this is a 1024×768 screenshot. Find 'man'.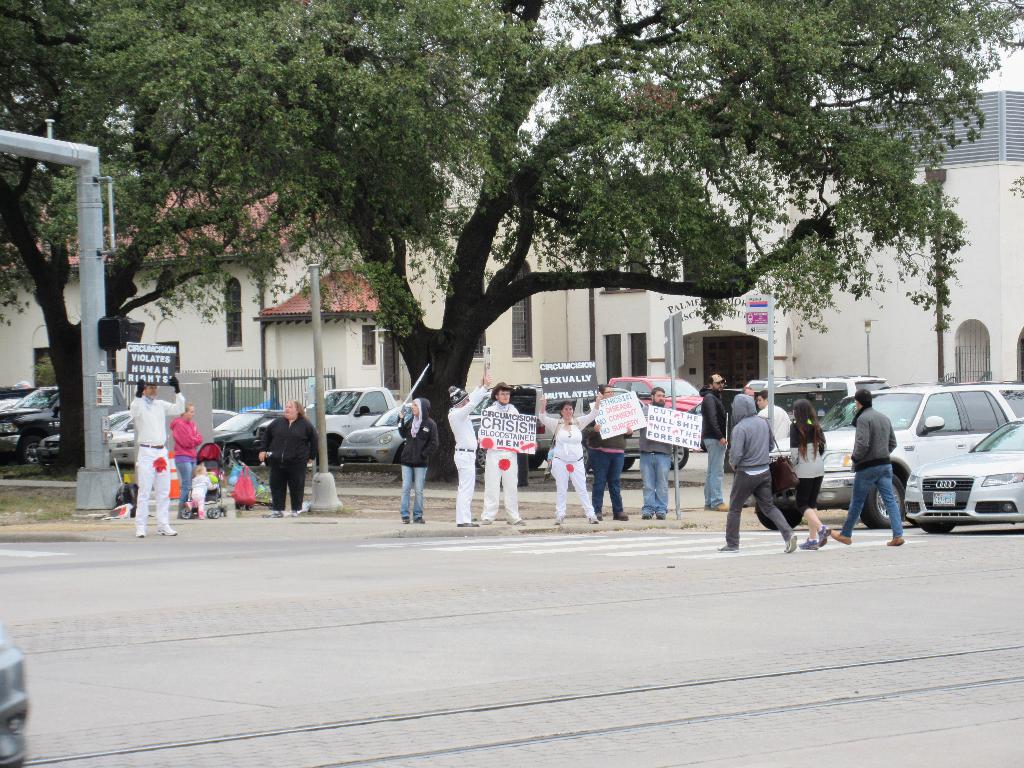
Bounding box: 477 384 525 528.
